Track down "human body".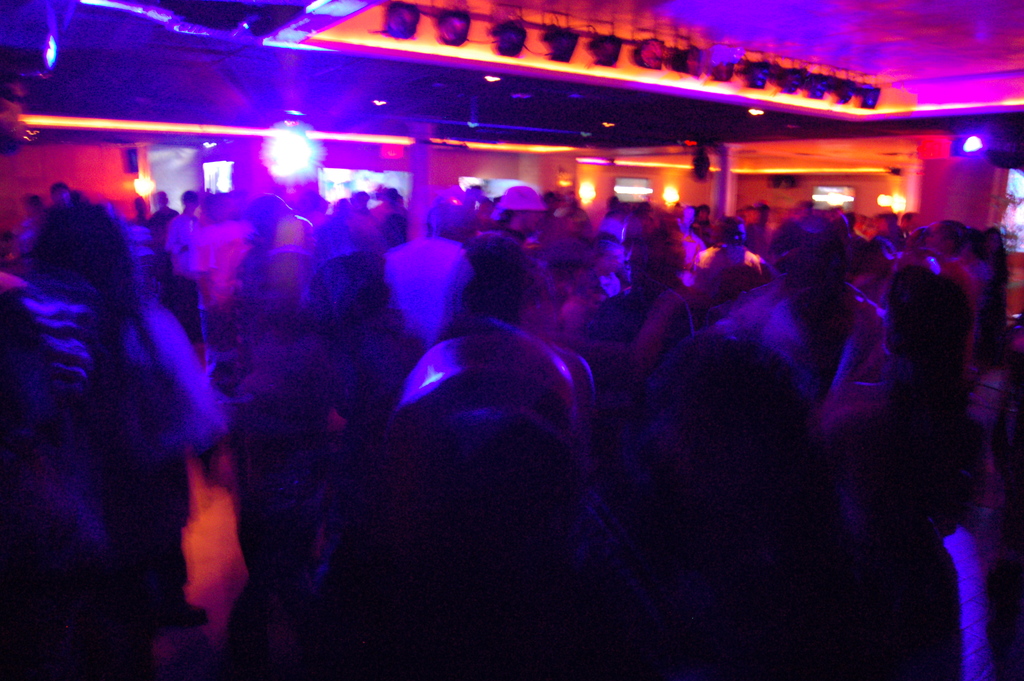
Tracked to [x1=761, y1=224, x2=890, y2=418].
